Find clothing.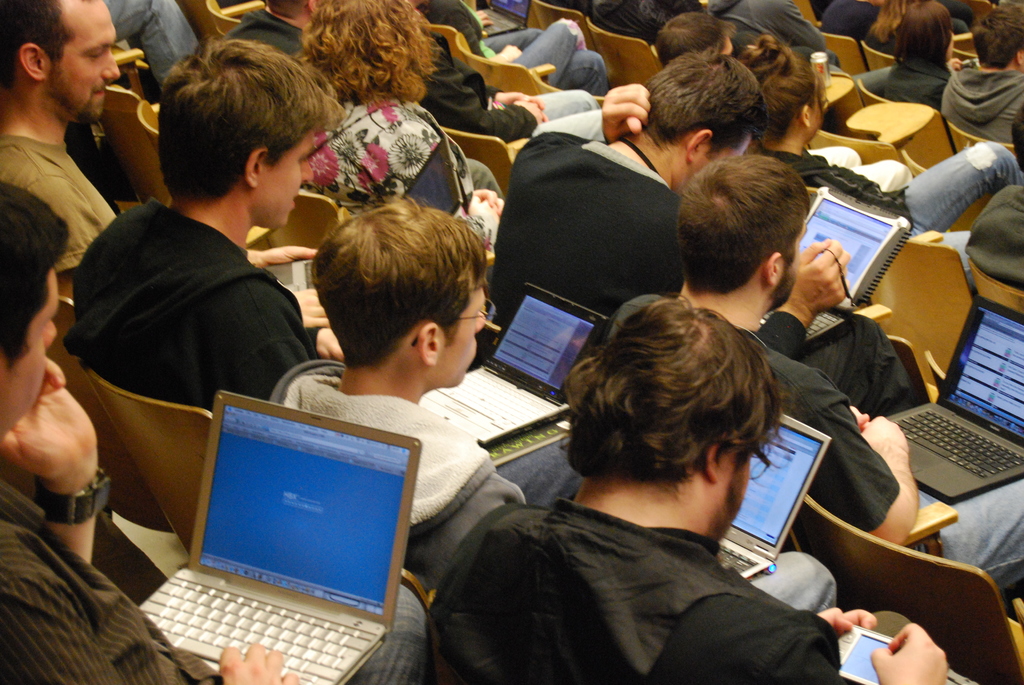
box(604, 283, 906, 532).
